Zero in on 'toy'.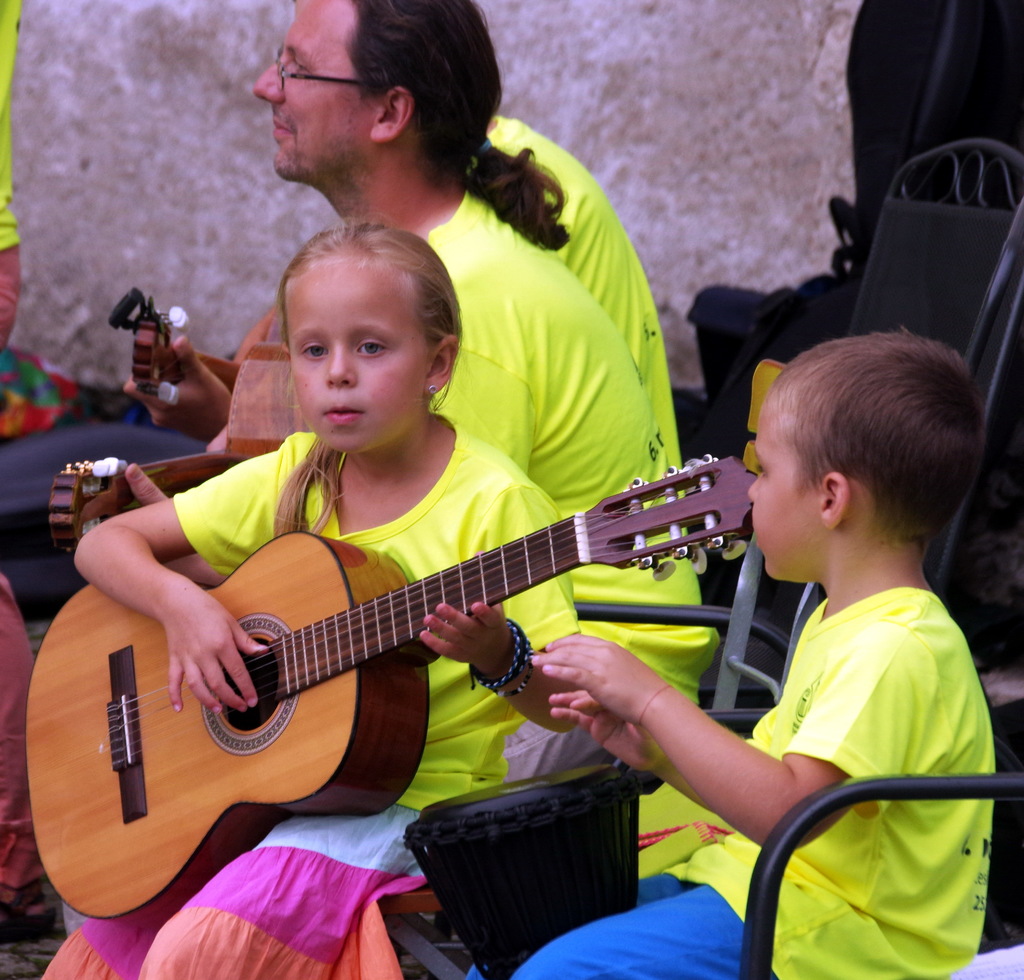
Zeroed in: [95, 277, 237, 418].
